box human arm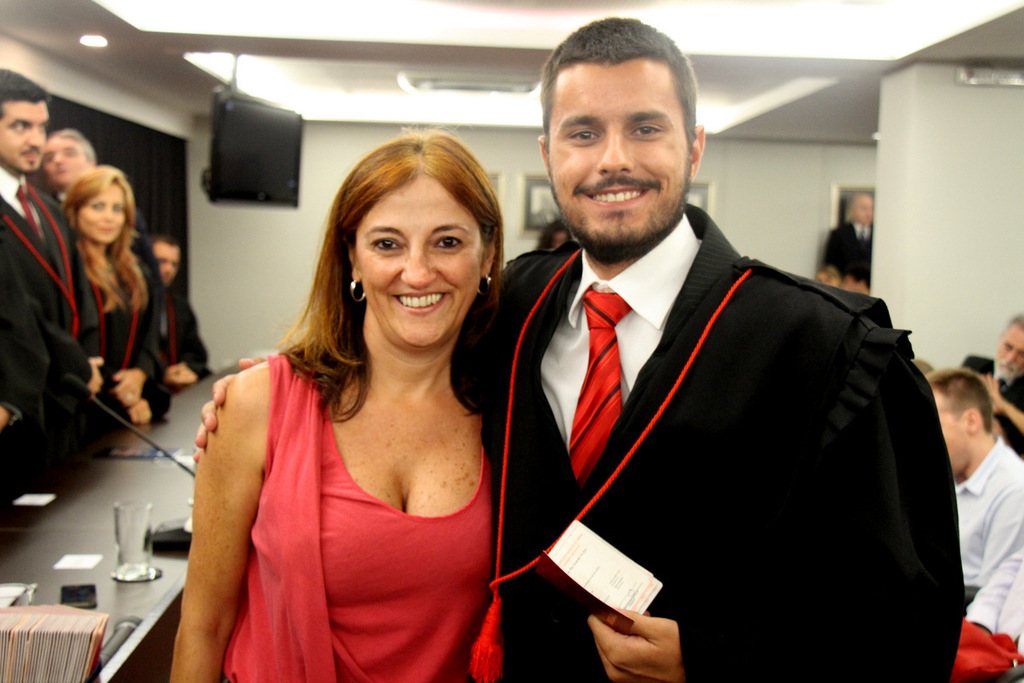
Rect(588, 373, 960, 682)
